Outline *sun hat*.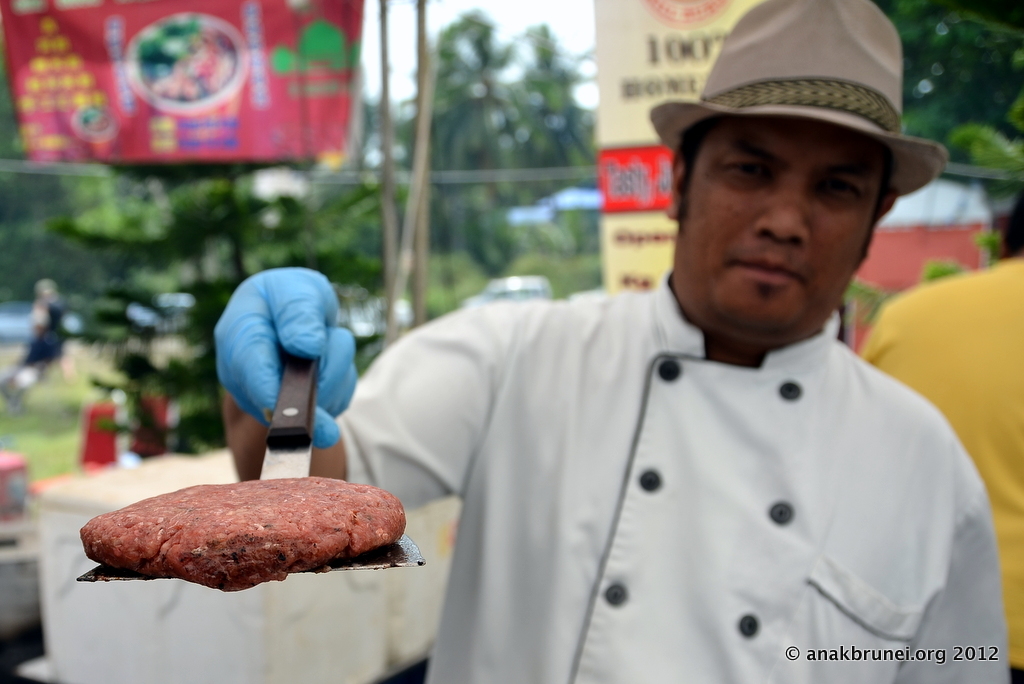
Outline: <bbox>646, 0, 946, 211</bbox>.
